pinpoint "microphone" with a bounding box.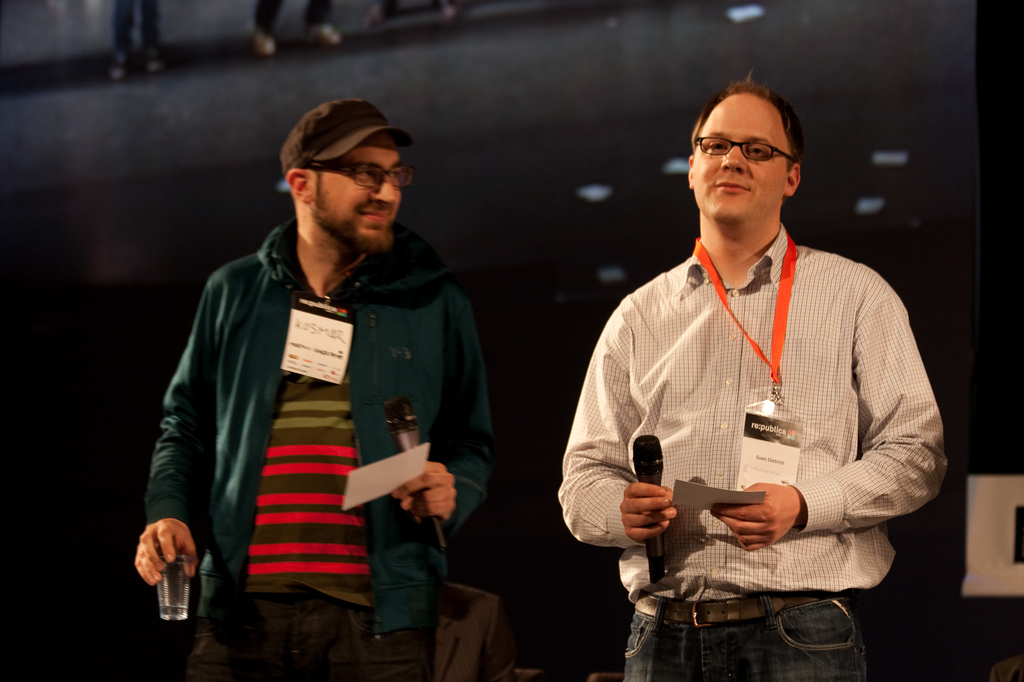
x1=635 y1=434 x2=662 y2=585.
